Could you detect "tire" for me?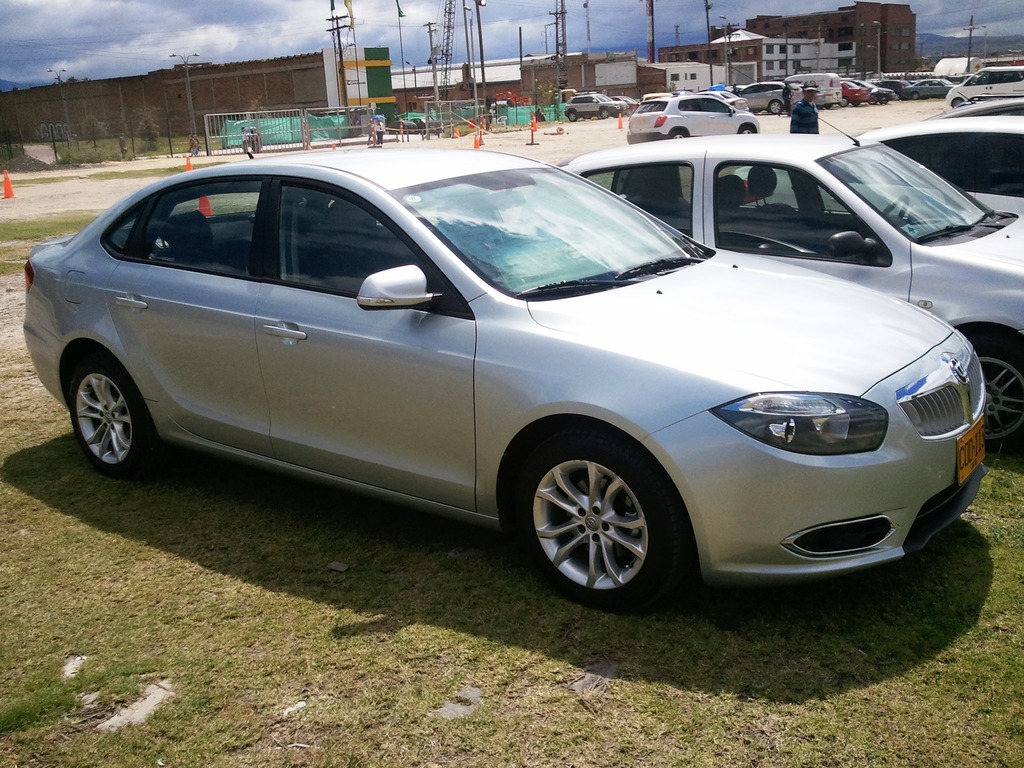
Detection result: [568,108,579,122].
